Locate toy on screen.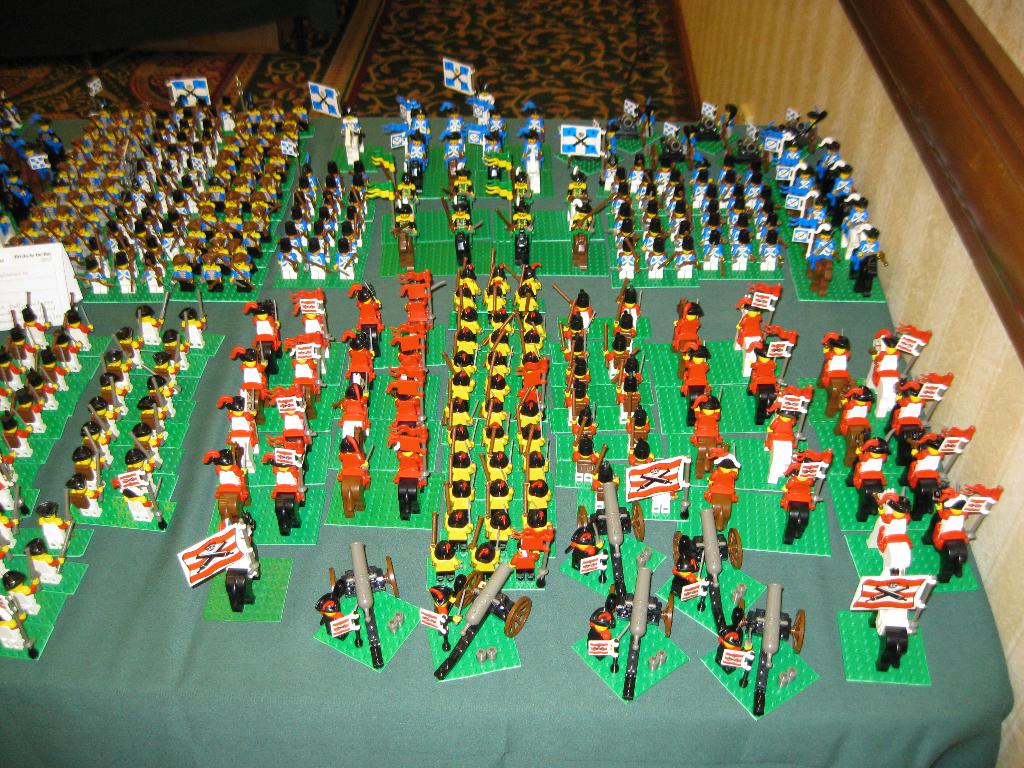
On screen at pyautogui.locateOnScreen(513, 262, 540, 308).
